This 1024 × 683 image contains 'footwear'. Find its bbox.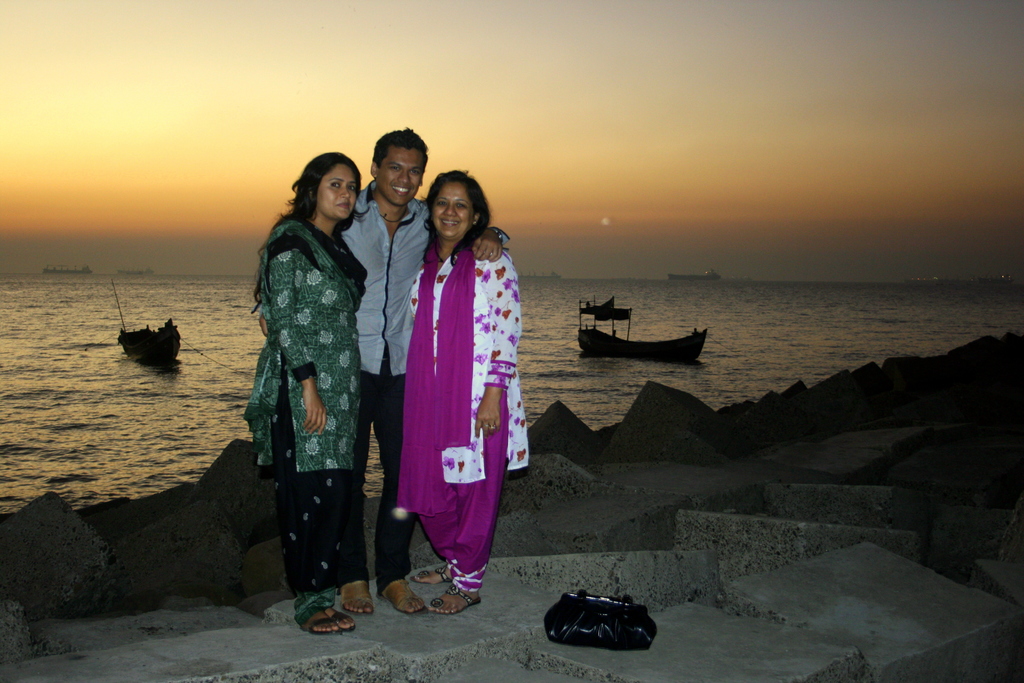
rect(336, 574, 376, 618).
